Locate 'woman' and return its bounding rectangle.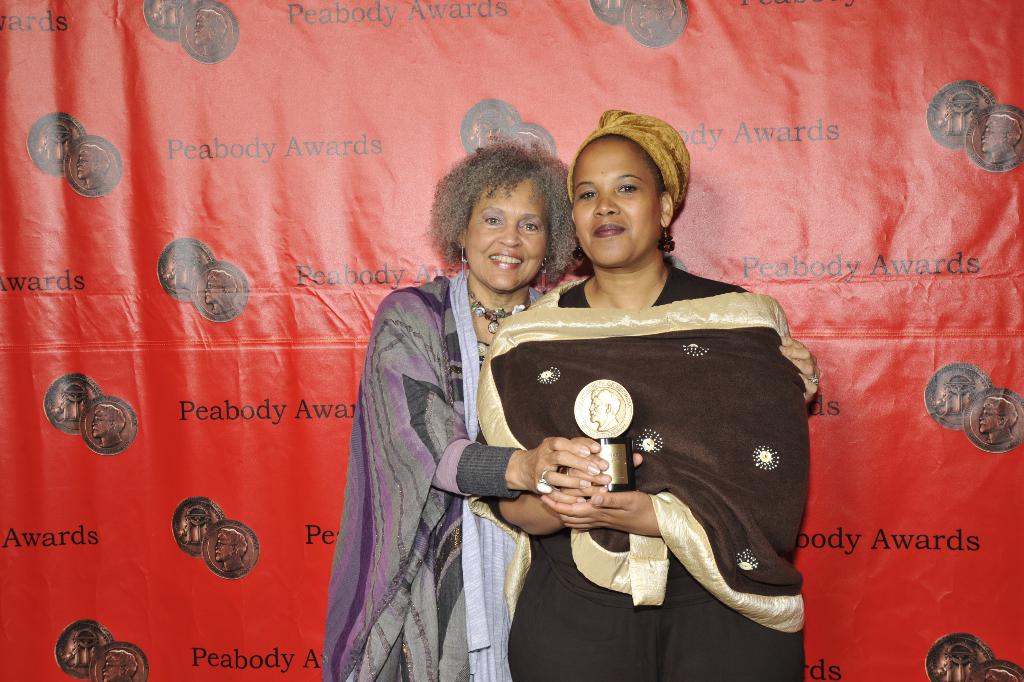
locate(324, 136, 598, 681).
